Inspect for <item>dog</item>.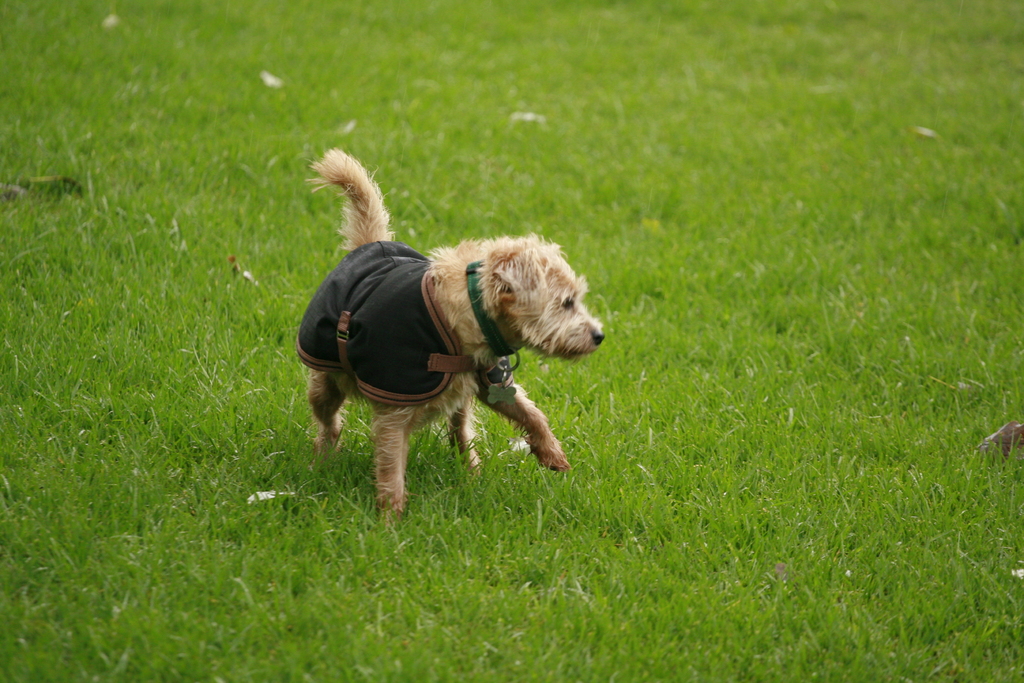
Inspection: x1=291, y1=147, x2=610, y2=536.
